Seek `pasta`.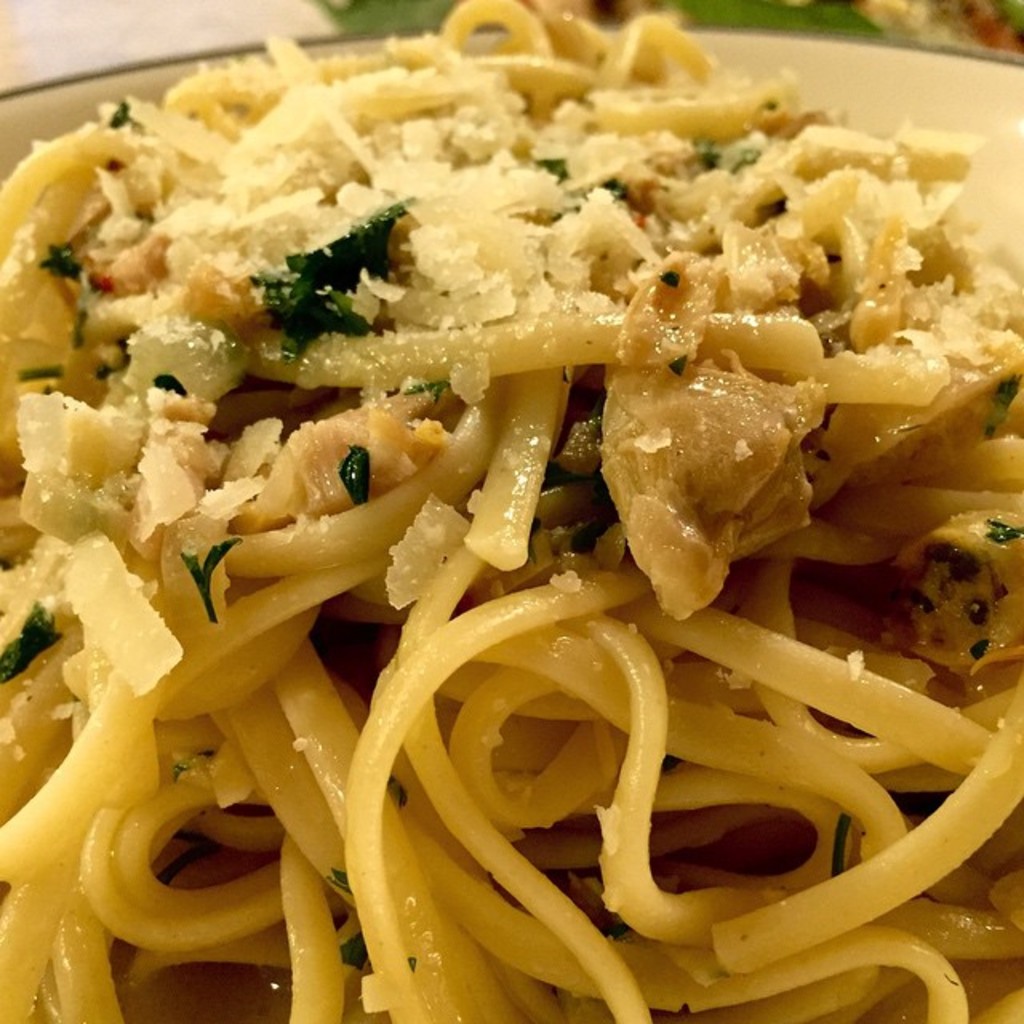
0,0,1022,1022.
